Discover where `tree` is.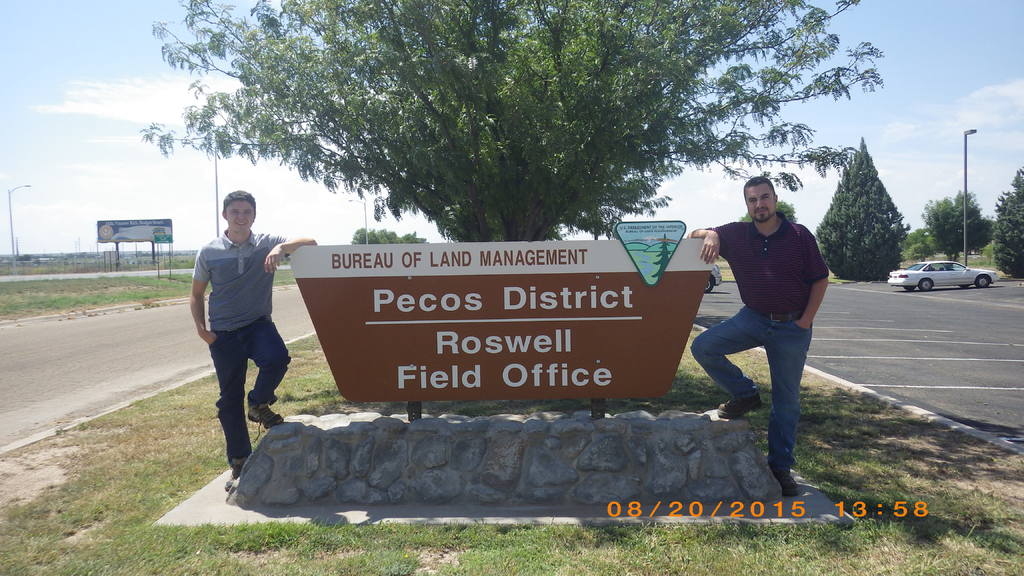
Discovered at bbox(824, 141, 917, 278).
